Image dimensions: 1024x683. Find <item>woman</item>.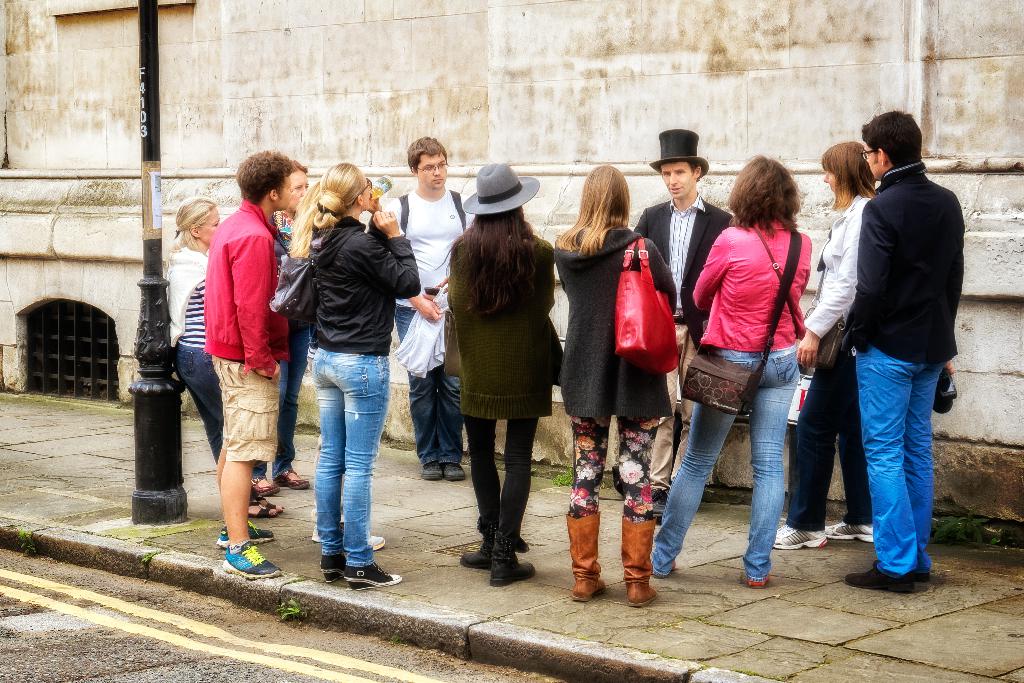
bbox(649, 157, 813, 589).
